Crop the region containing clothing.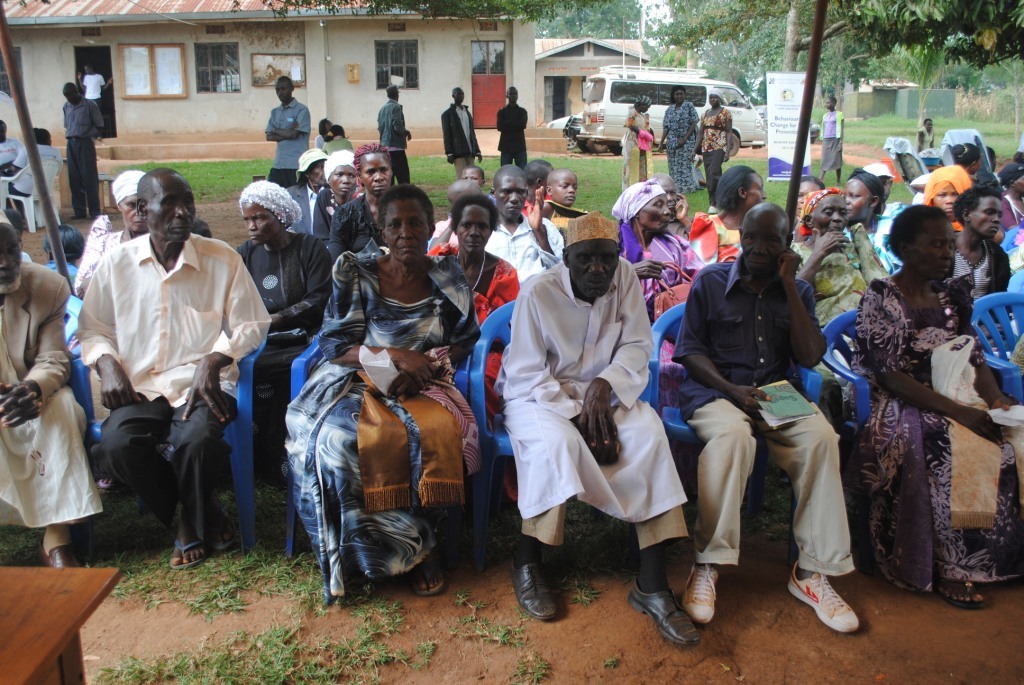
Crop region: <bbox>508, 531, 547, 571</bbox>.
